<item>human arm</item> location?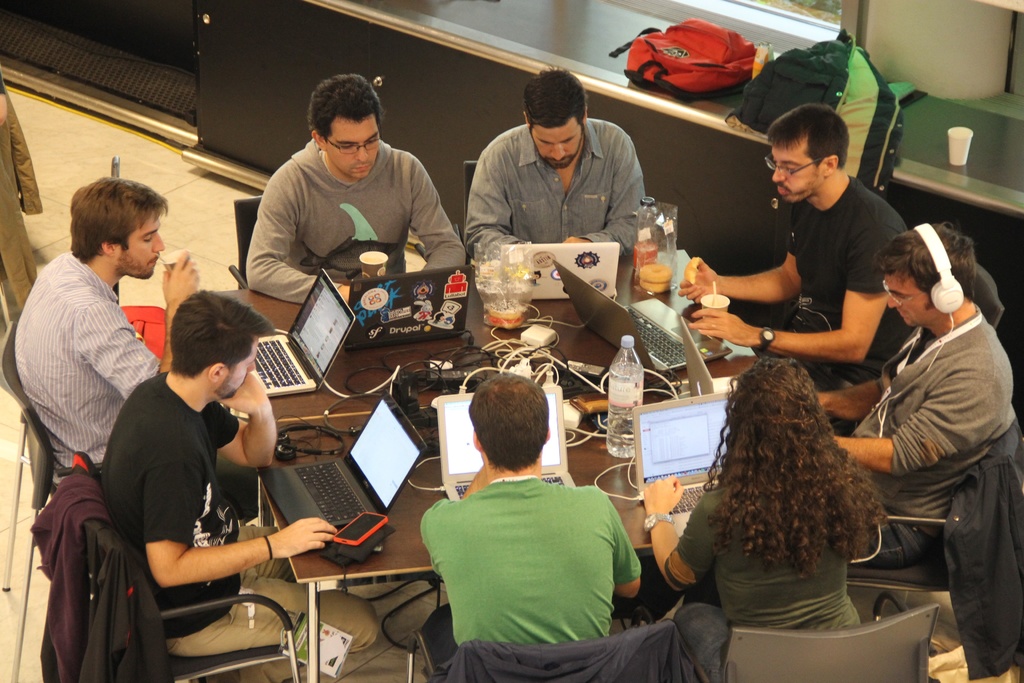
box=[564, 134, 645, 255]
